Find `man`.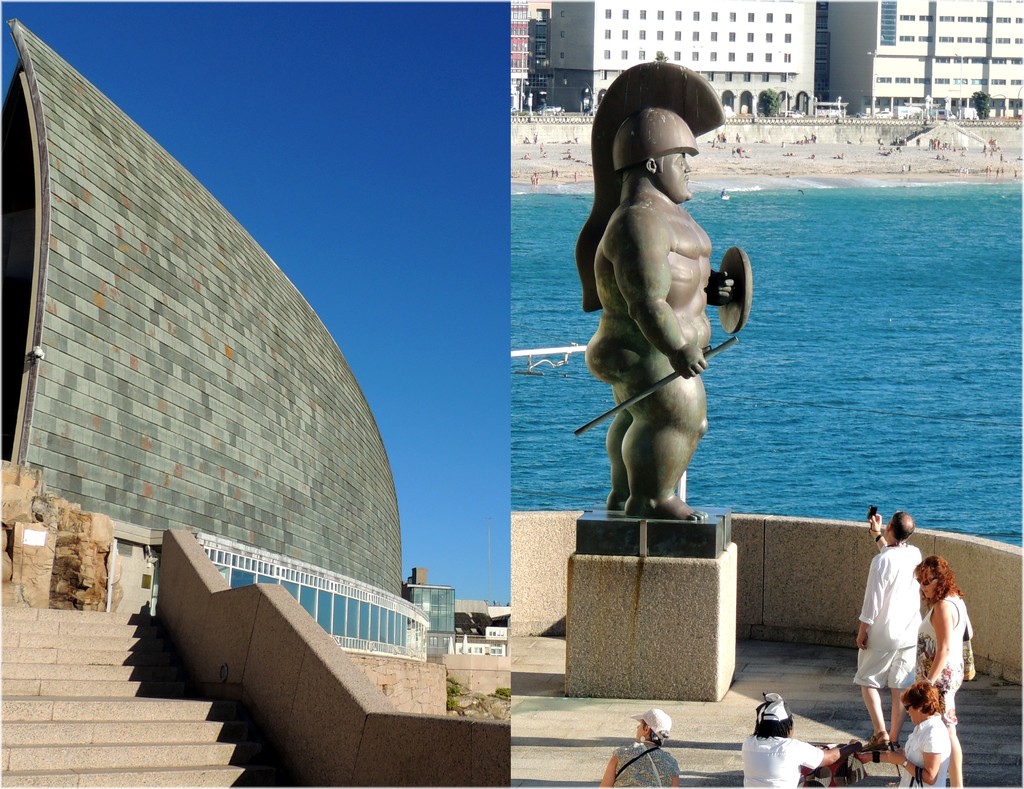
bbox(746, 690, 866, 788).
